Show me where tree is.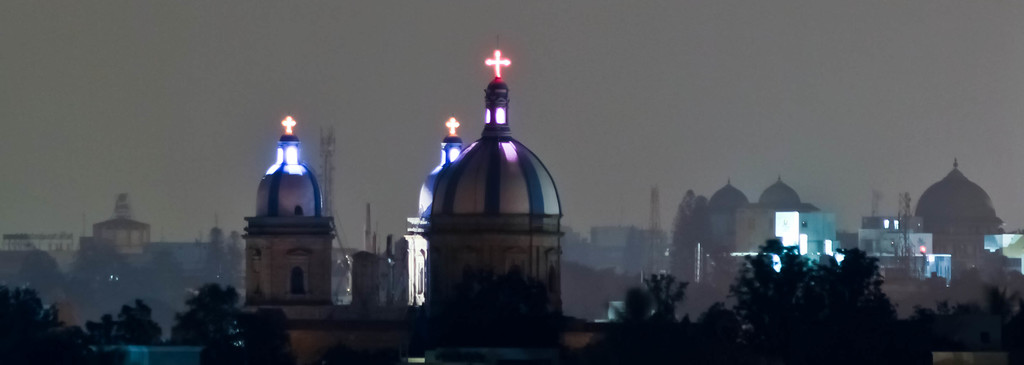
tree is at [171, 280, 300, 364].
